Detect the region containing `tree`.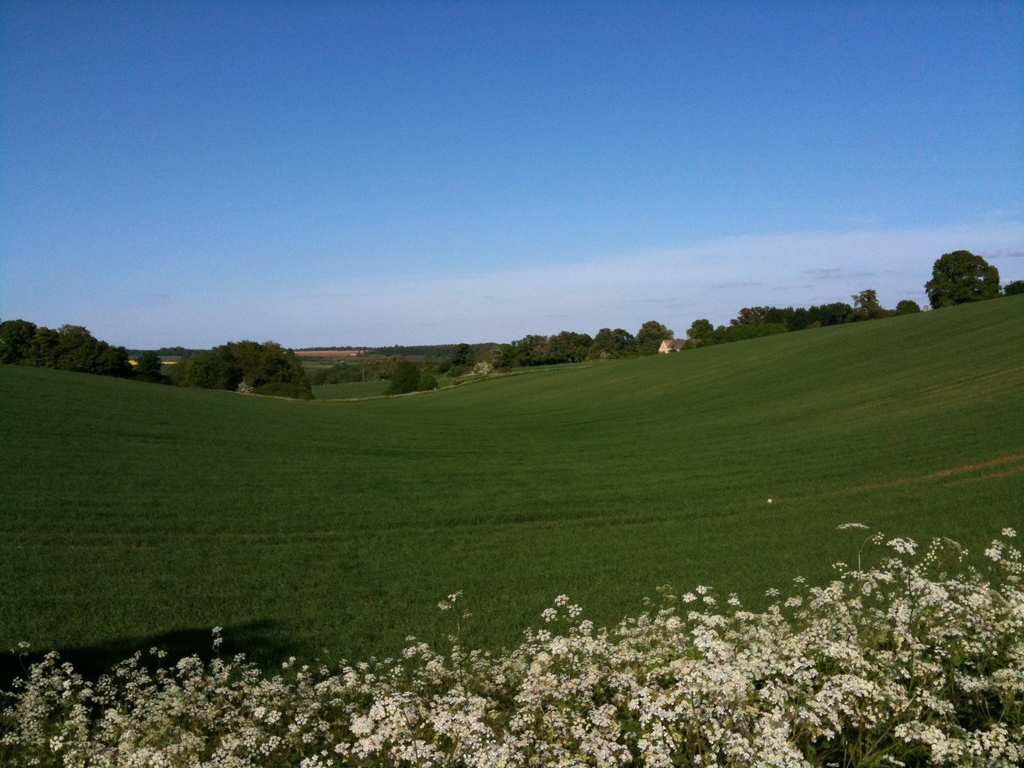
895, 298, 923, 316.
